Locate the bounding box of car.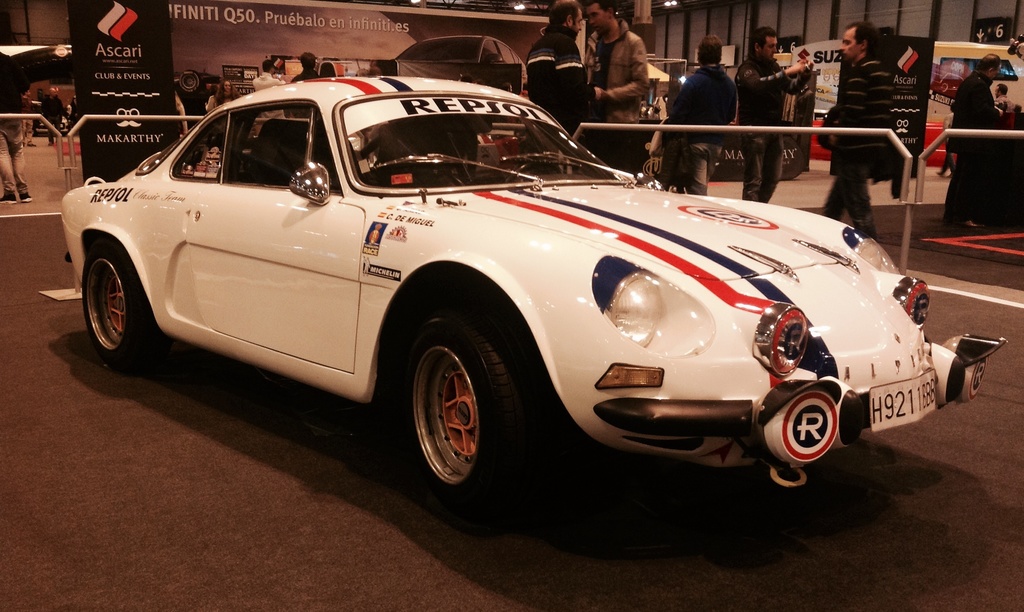
Bounding box: x1=63 y1=74 x2=1007 y2=494.
